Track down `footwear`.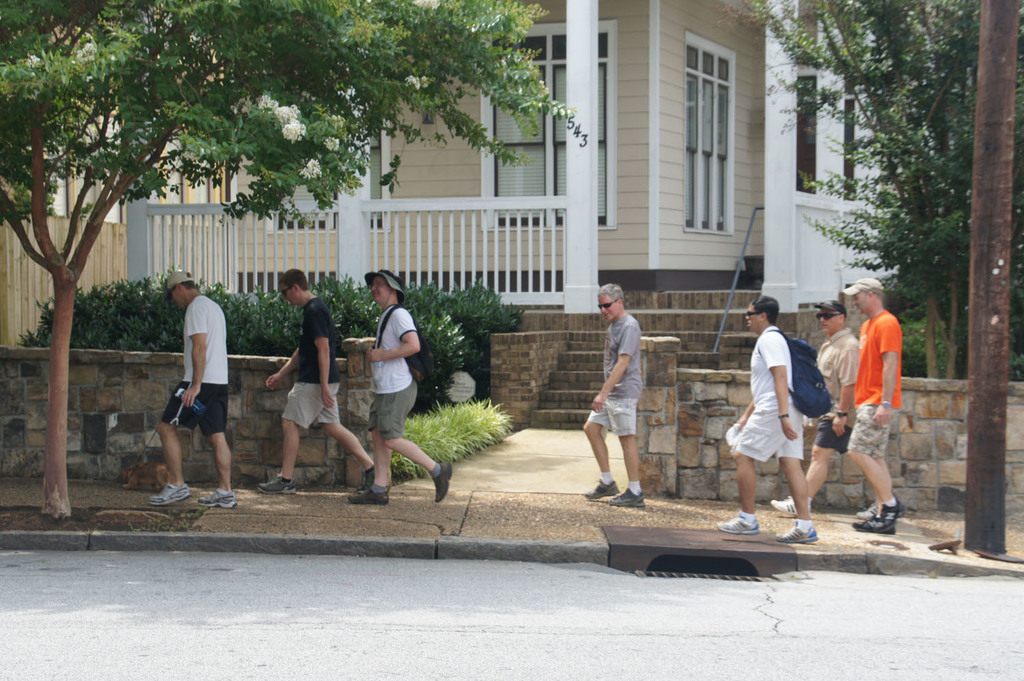
Tracked to locate(766, 495, 810, 515).
